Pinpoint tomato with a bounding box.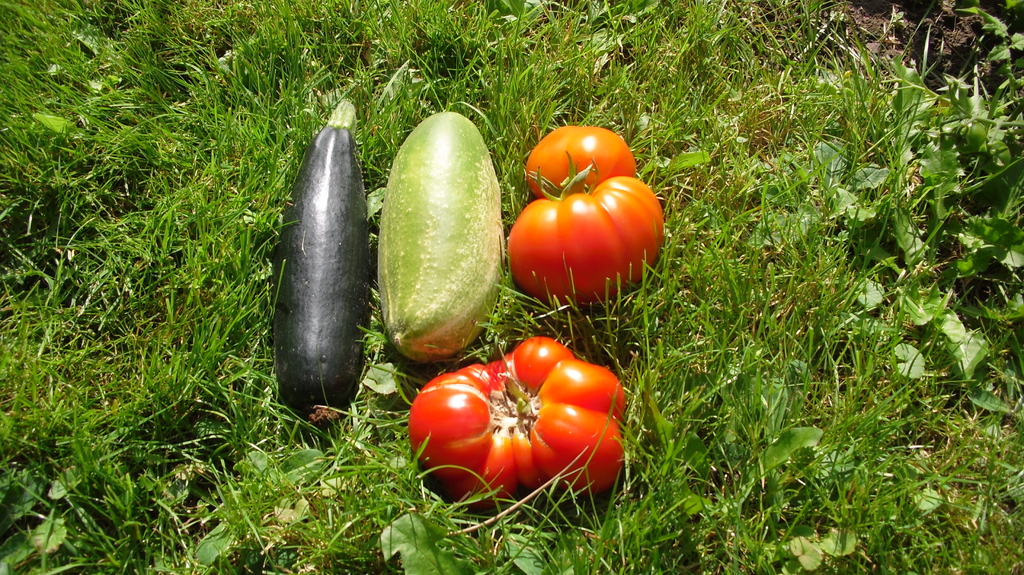
[511,178,662,298].
